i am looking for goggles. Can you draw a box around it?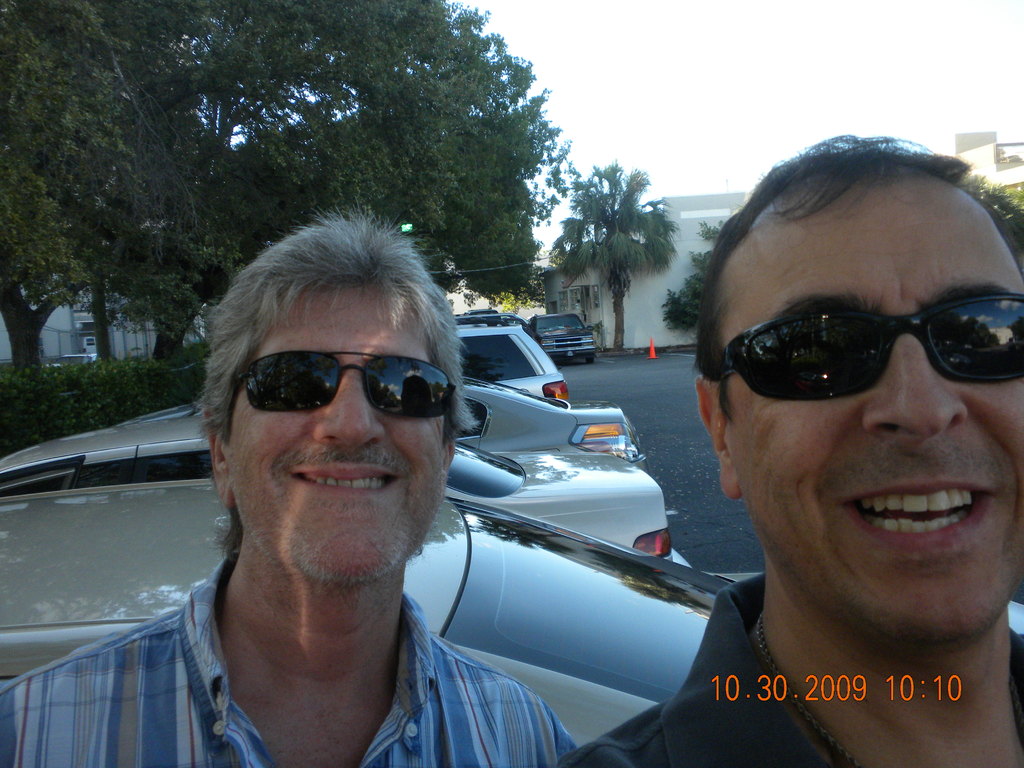
Sure, the bounding box is <box>693,289,1023,400</box>.
